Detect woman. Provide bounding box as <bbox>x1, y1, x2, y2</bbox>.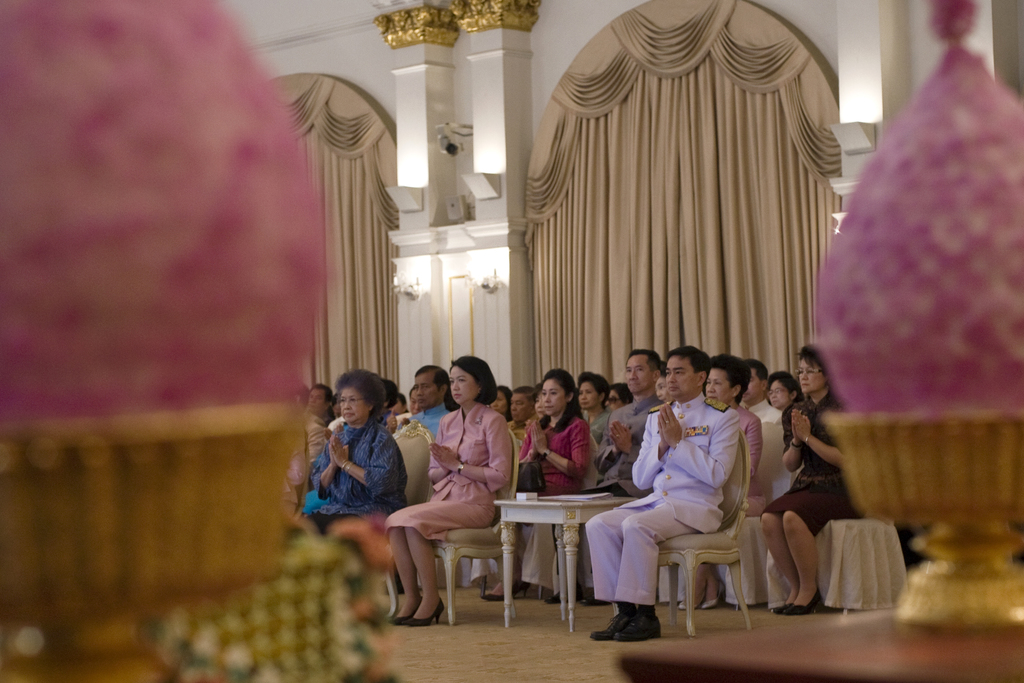
<bbox>675, 354, 767, 609</bbox>.
